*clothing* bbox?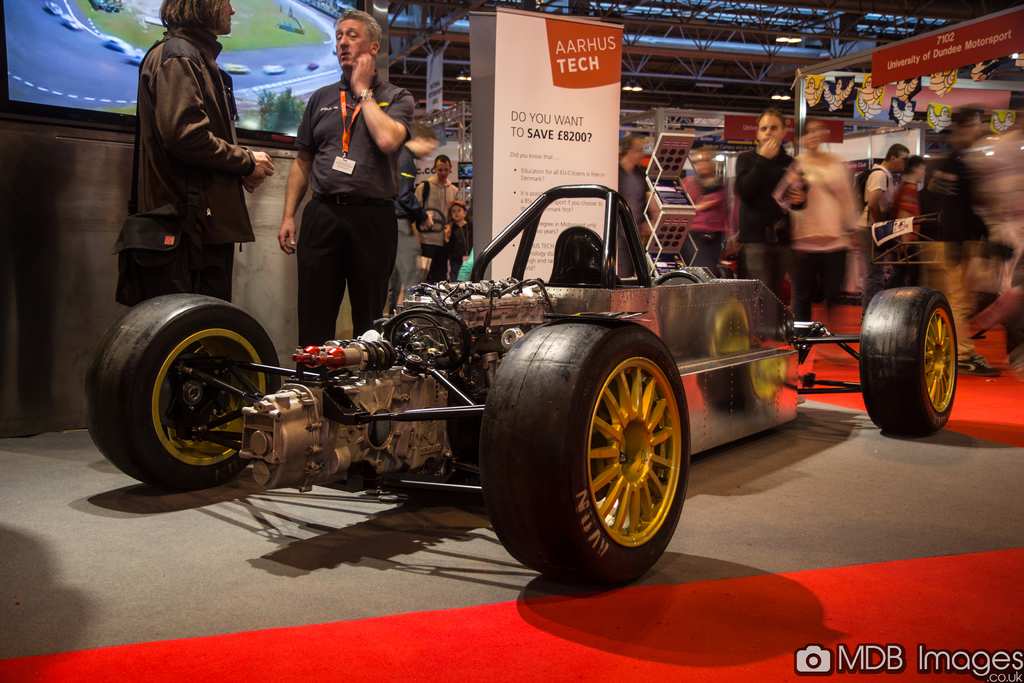
BBox(394, 147, 430, 311)
